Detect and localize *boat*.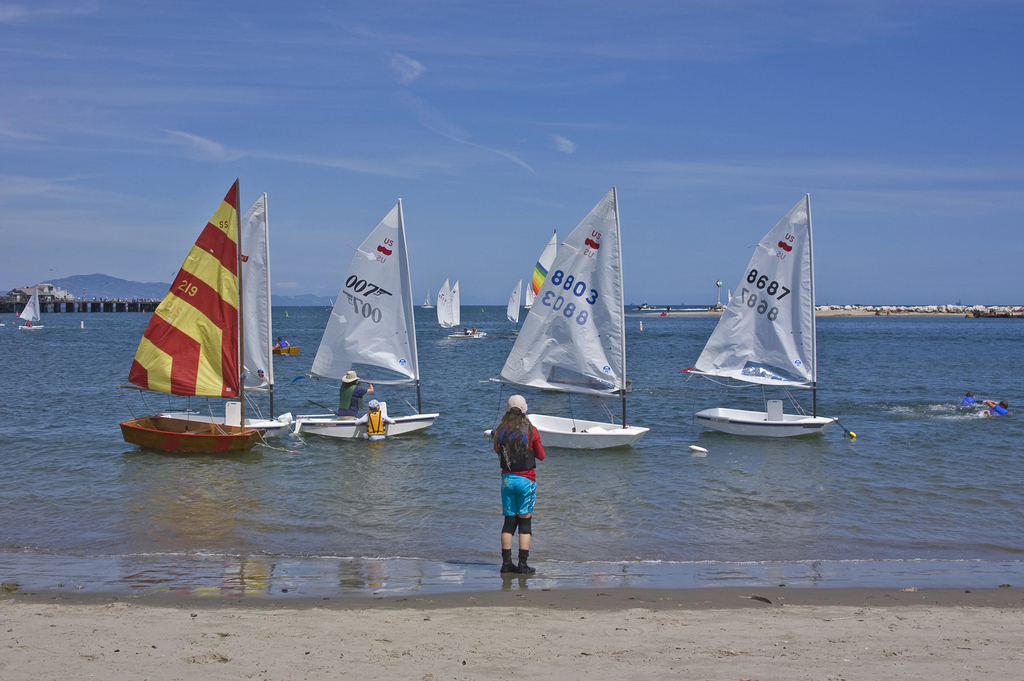
Localized at l=113, t=178, r=264, b=453.
